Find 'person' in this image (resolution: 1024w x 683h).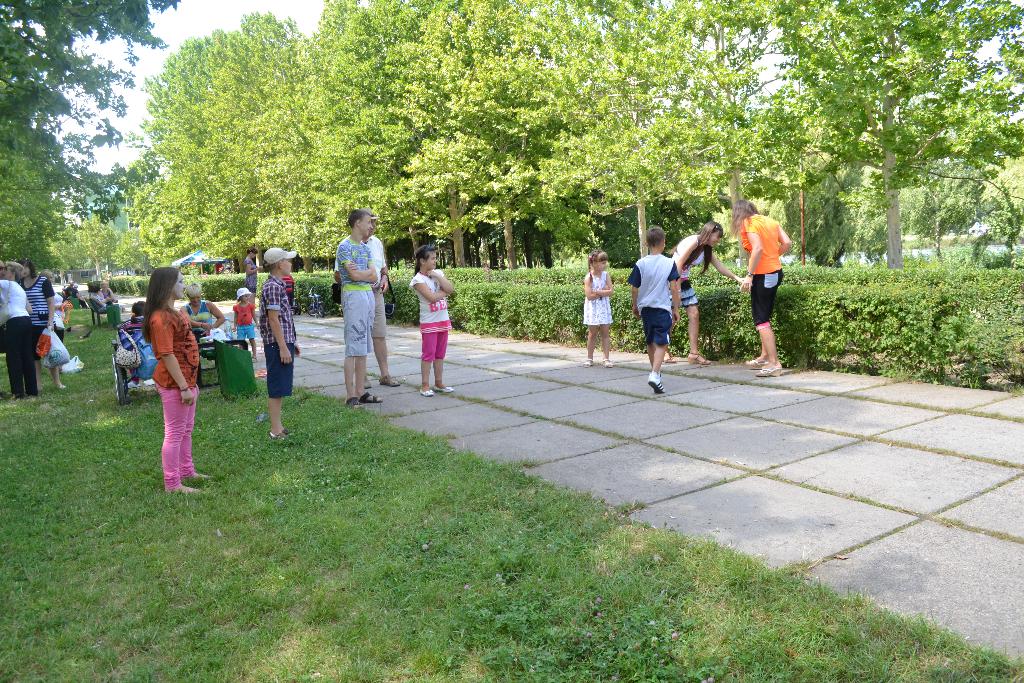
(x1=267, y1=251, x2=297, y2=439).
